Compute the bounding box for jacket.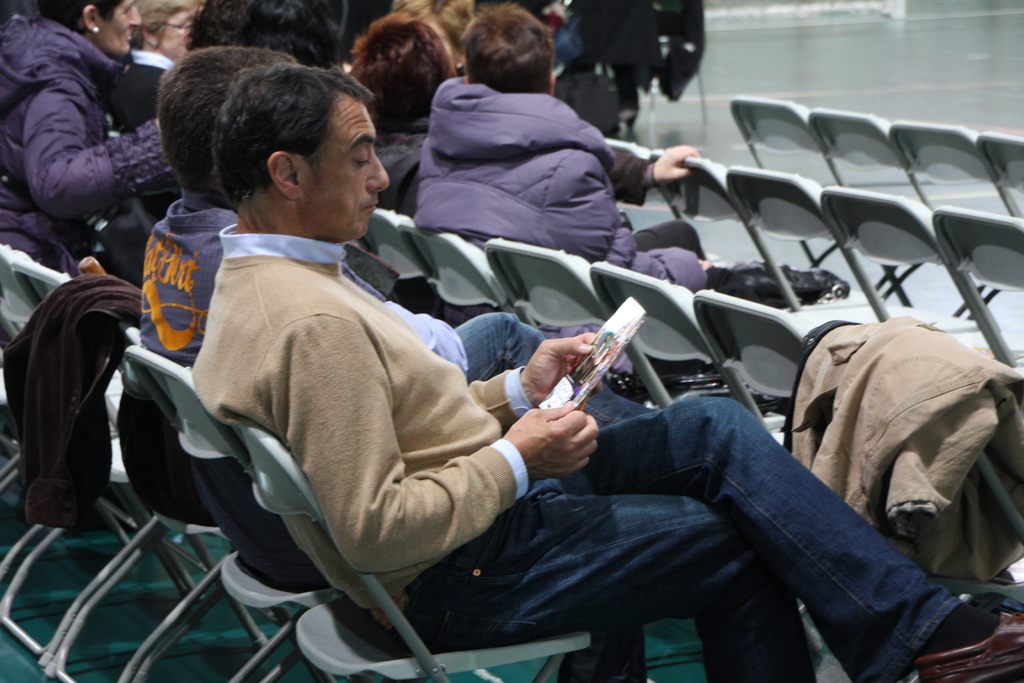
(0,0,175,278).
